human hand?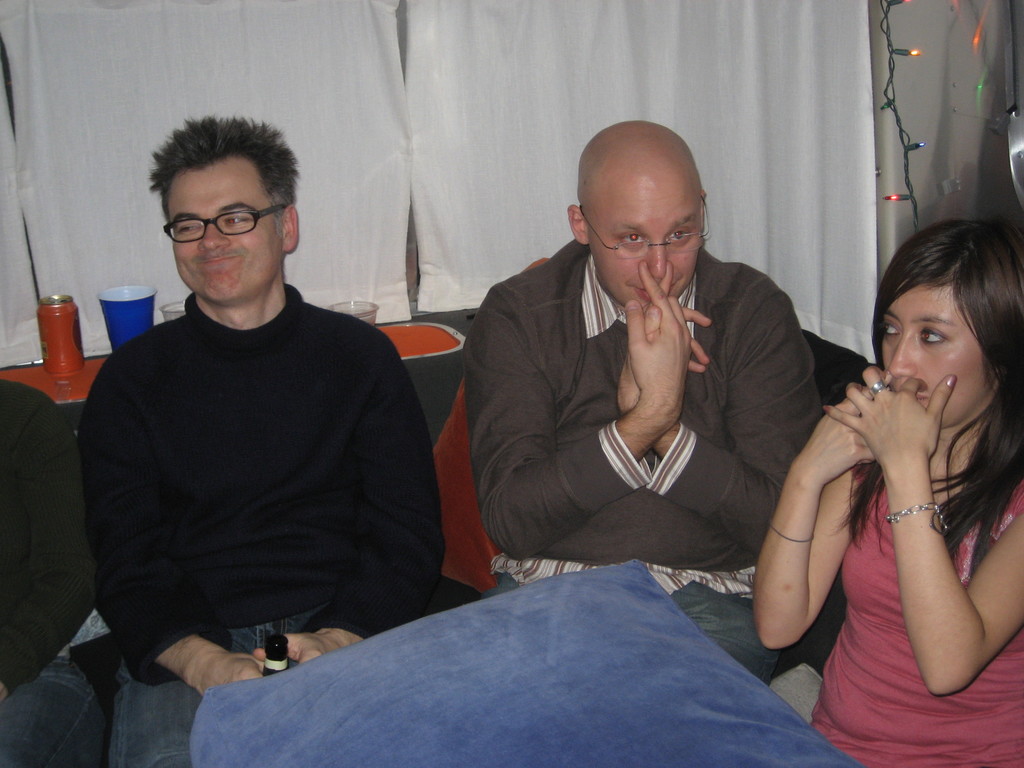
detection(613, 255, 715, 414)
